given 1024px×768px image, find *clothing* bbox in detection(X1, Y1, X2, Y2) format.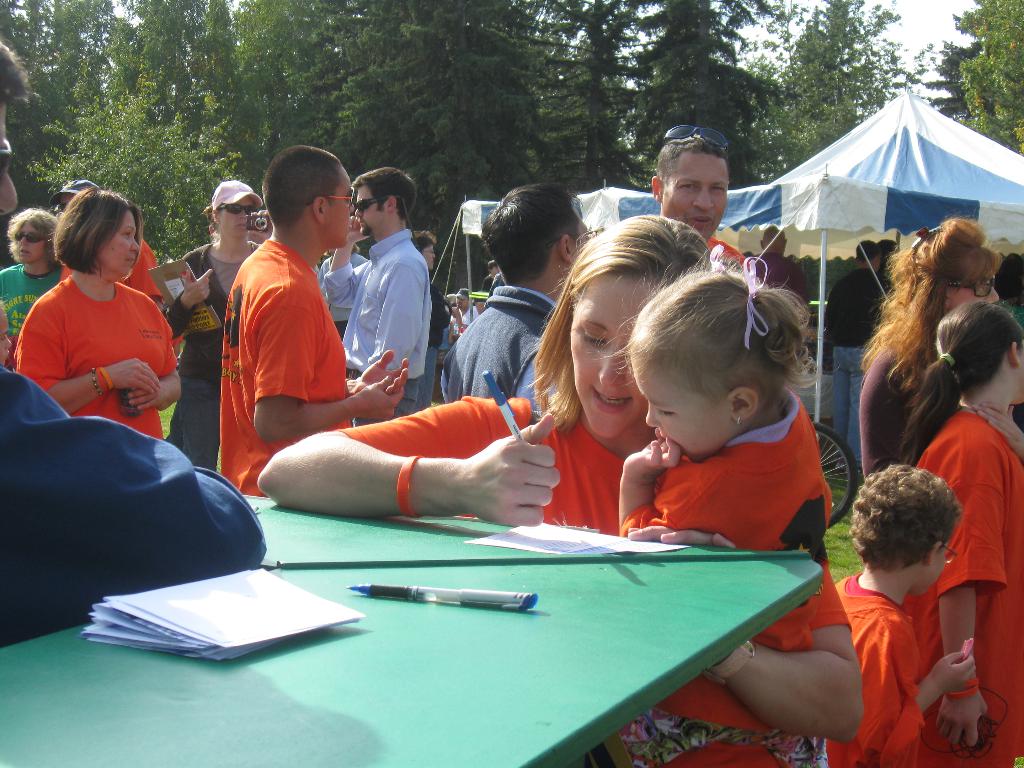
detection(916, 404, 1023, 767).
